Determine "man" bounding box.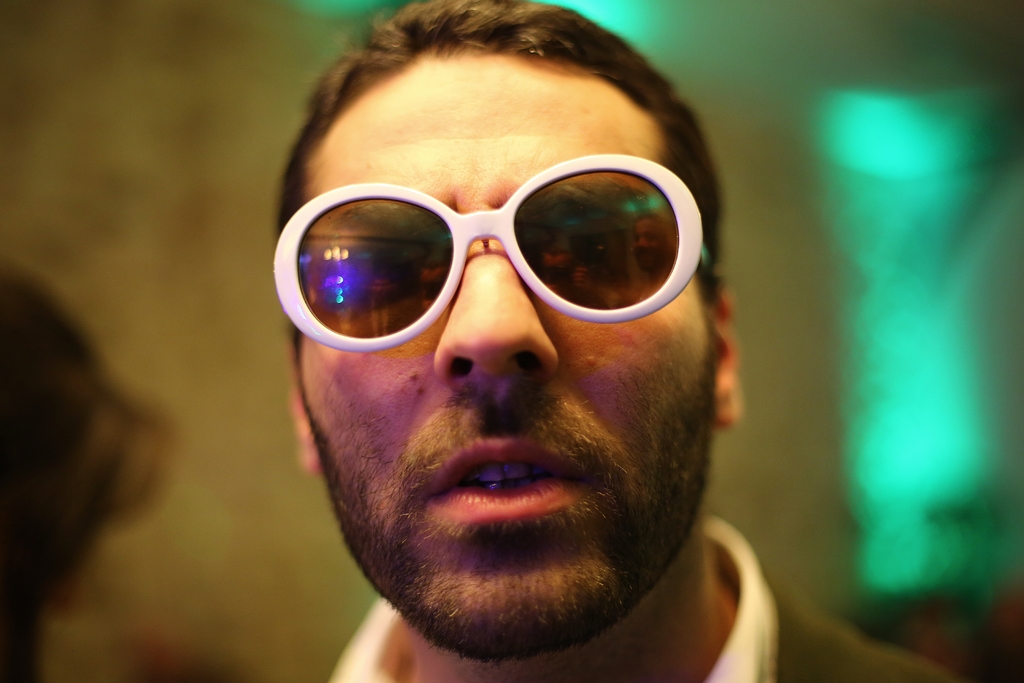
Determined: bbox(289, 0, 954, 682).
